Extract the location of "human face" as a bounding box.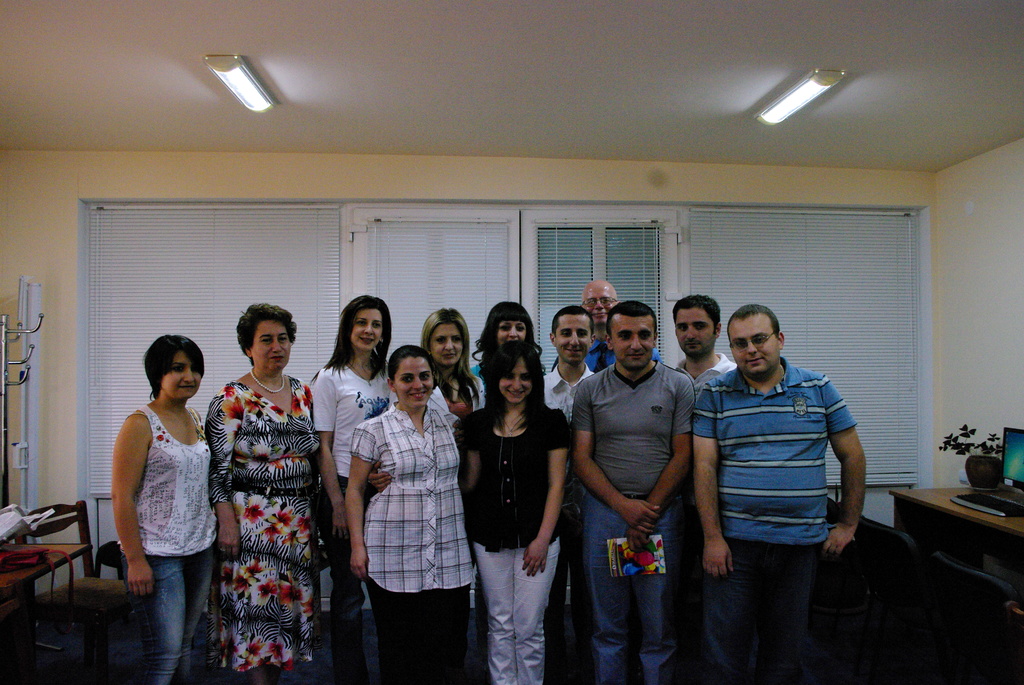
bbox=[554, 310, 591, 358].
